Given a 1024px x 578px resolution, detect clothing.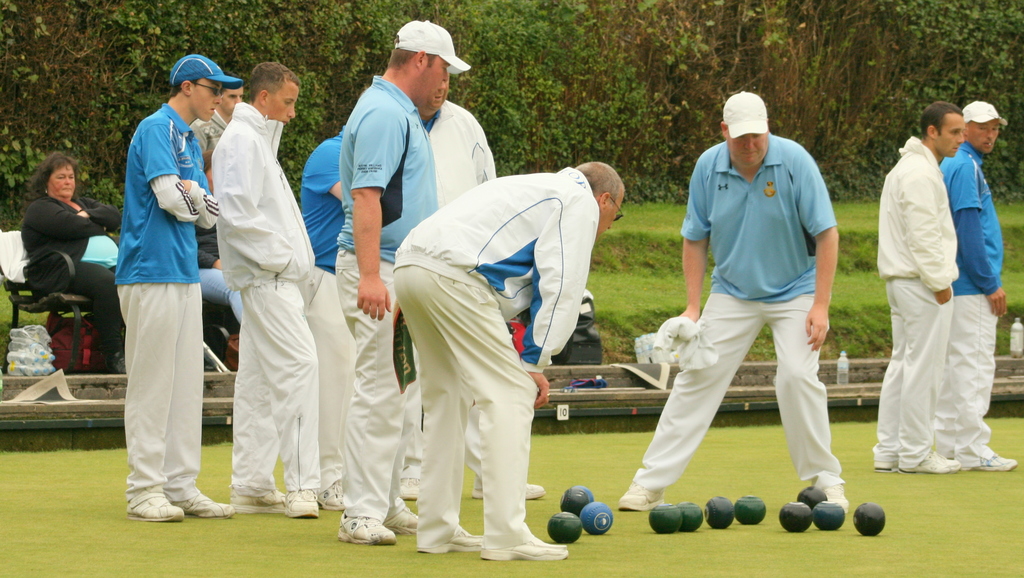
box=[385, 163, 598, 550].
